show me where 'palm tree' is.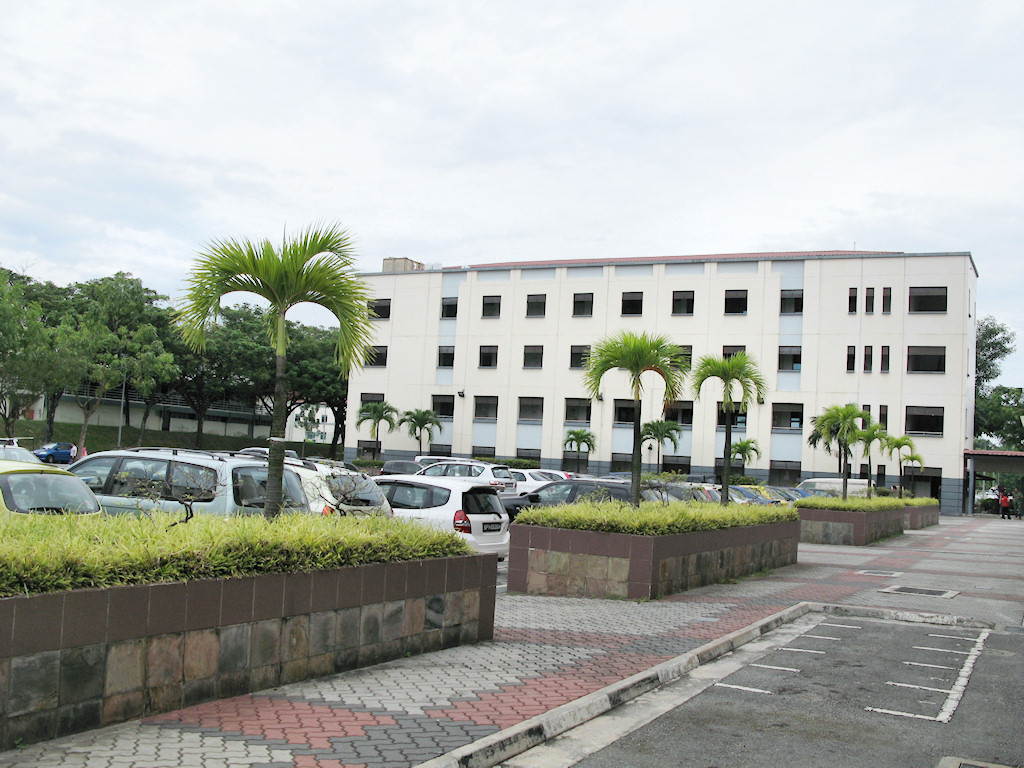
'palm tree' is at crop(807, 410, 869, 515).
